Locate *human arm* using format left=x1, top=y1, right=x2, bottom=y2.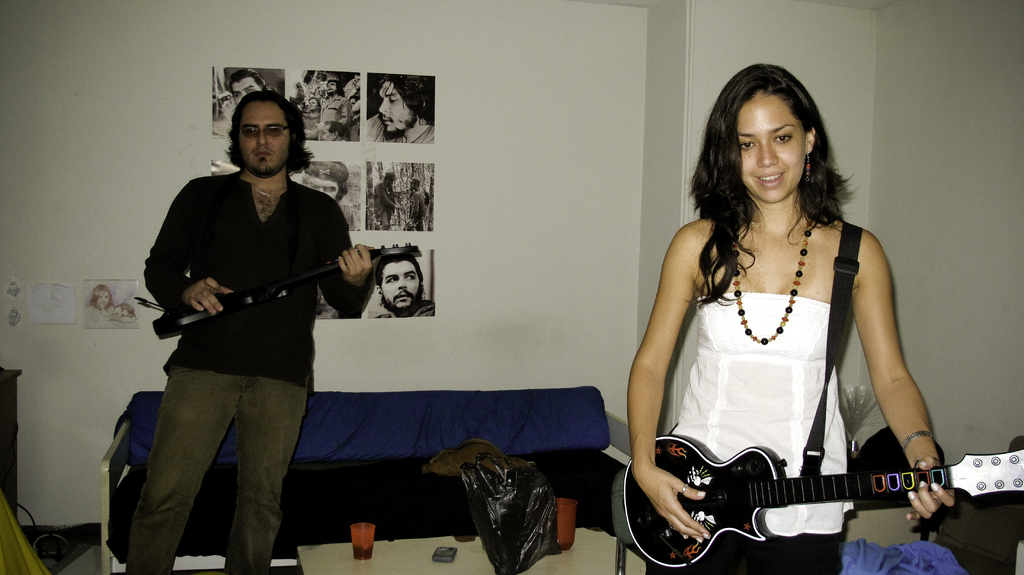
left=309, top=213, right=376, bottom=320.
